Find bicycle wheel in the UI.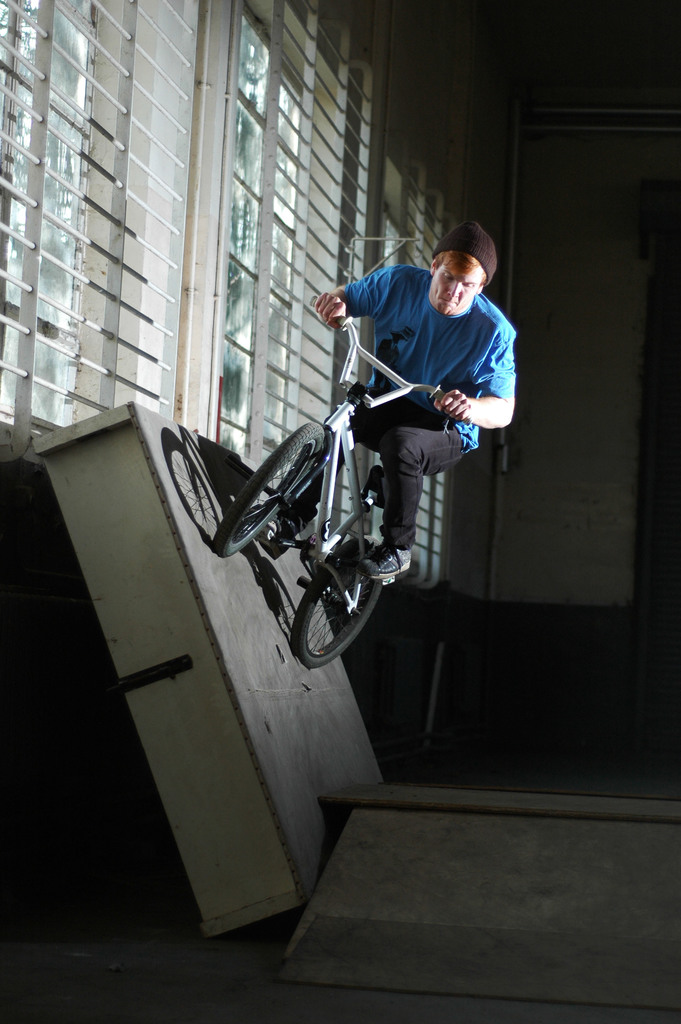
UI element at l=214, t=422, r=322, b=557.
